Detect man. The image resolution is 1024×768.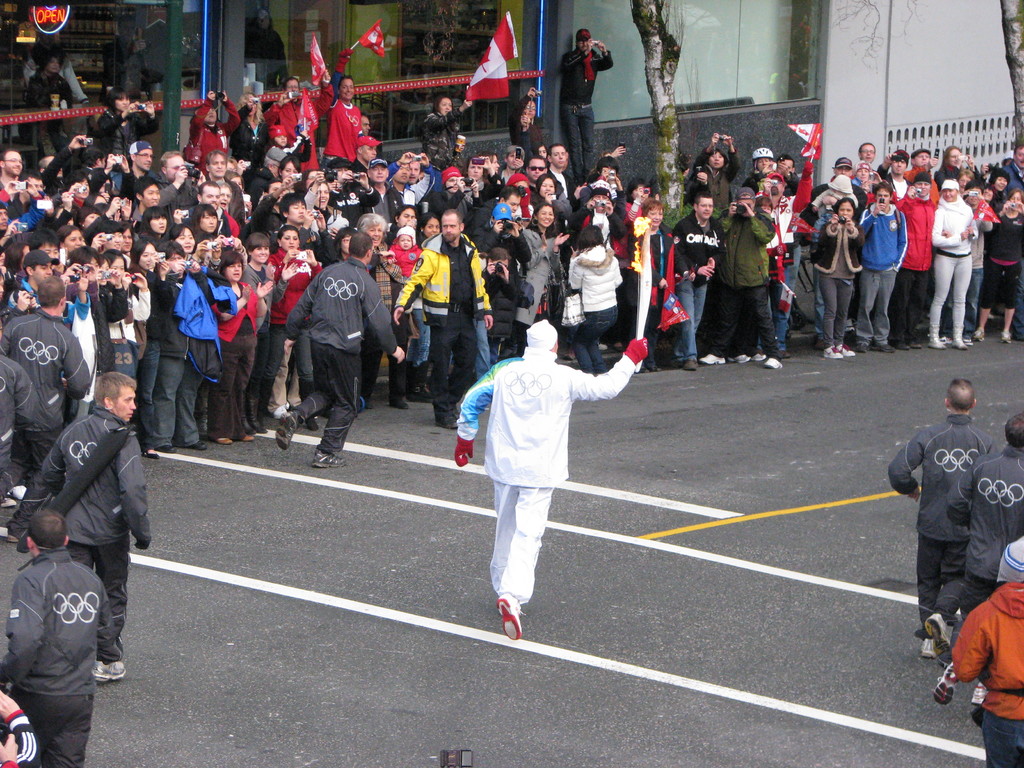
[x1=383, y1=147, x2=442, y2=214].
